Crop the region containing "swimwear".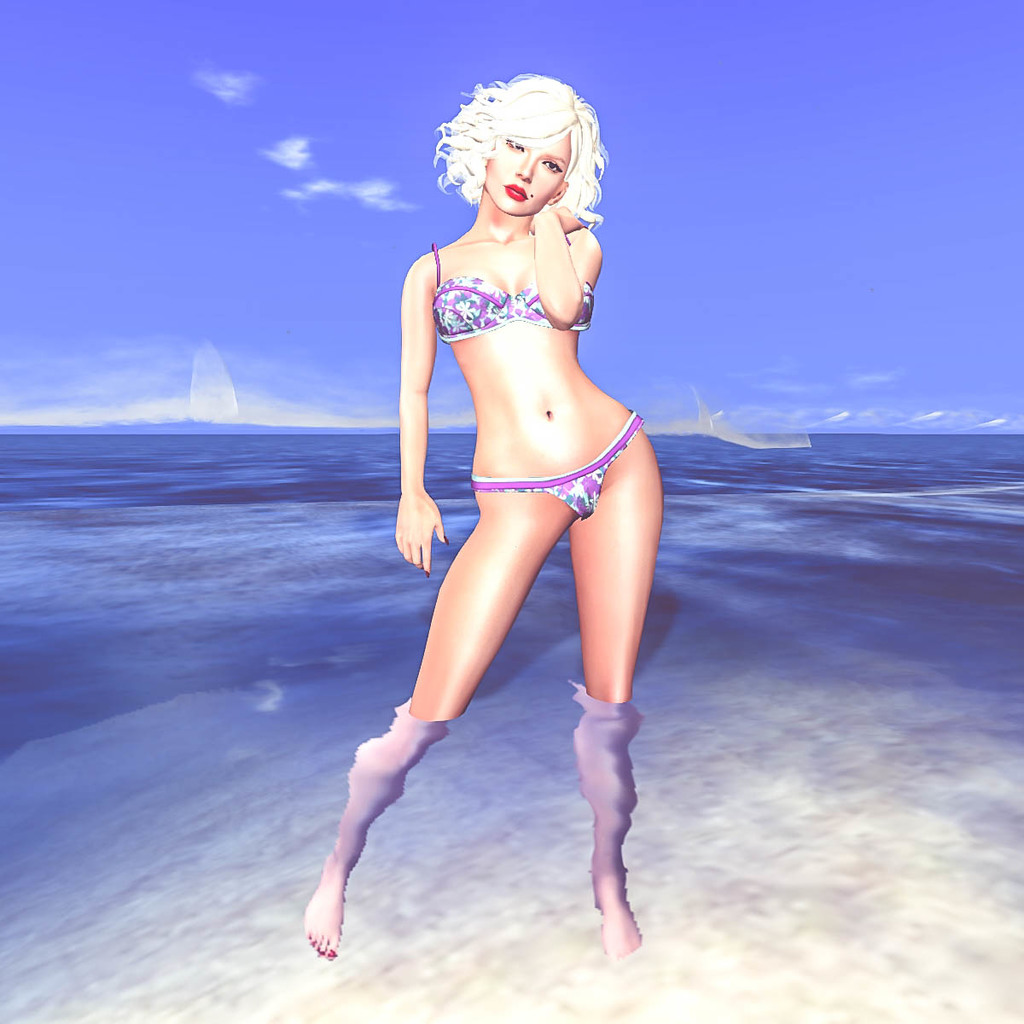
Crop region: box=[428, 242, 602, 352].
